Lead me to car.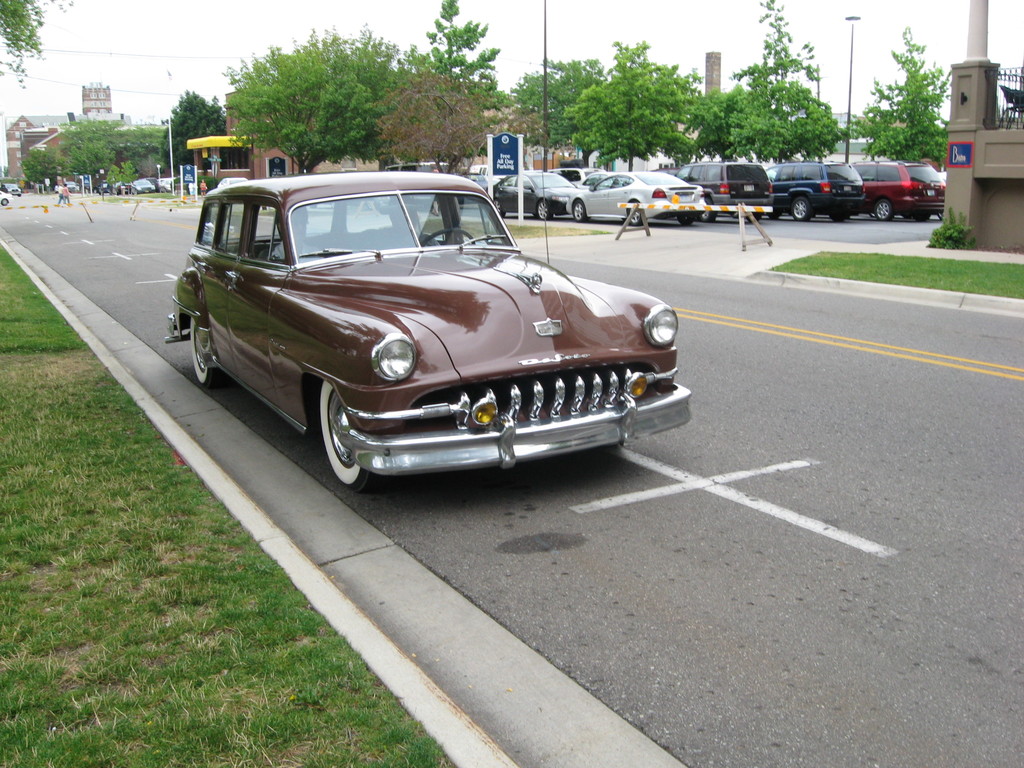
Lead to rect(541, 159, 615, 189).
